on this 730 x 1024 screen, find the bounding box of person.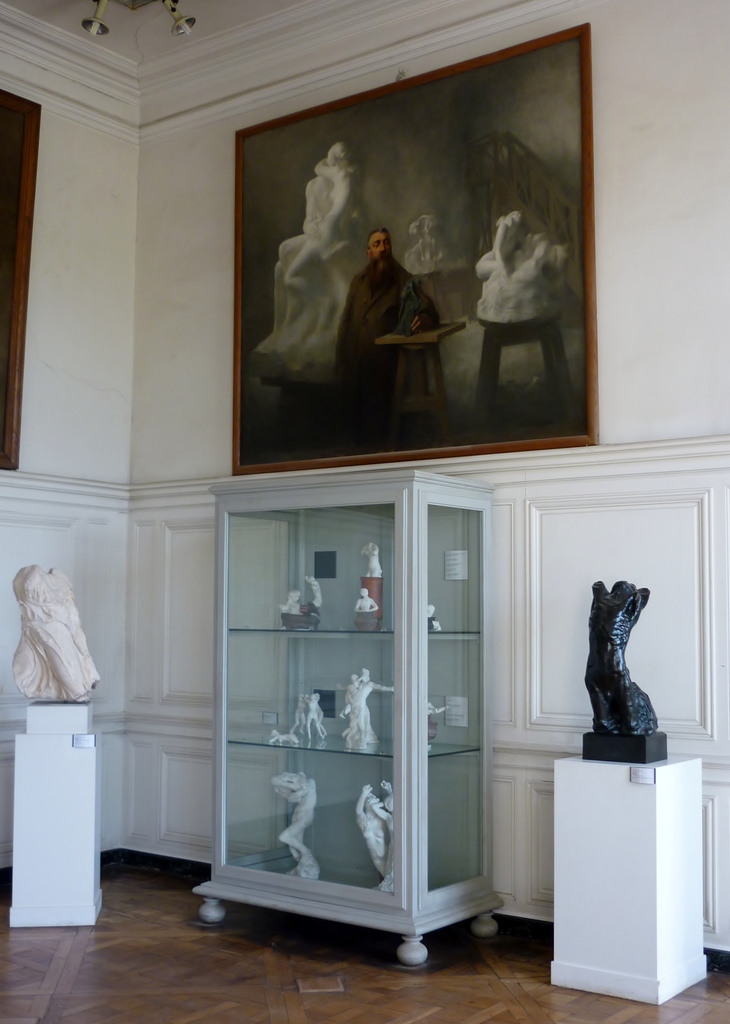
Bounding box: x1=6 y1=559 x2=101 y2=701.
